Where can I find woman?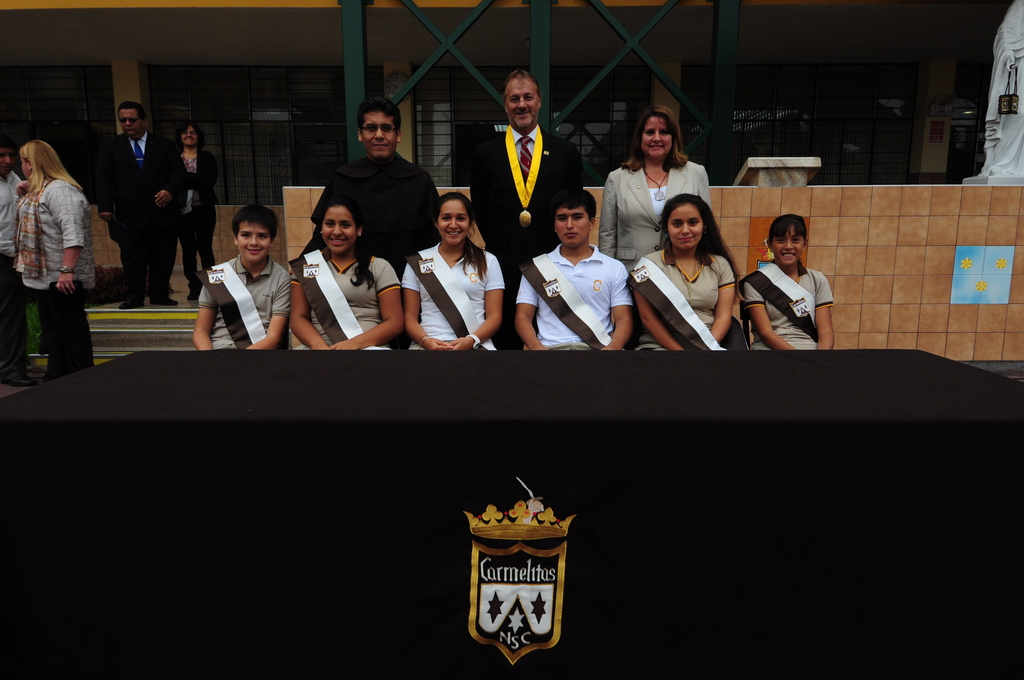
You can find it at [left=602, top=106, right=708, bottom=275].
